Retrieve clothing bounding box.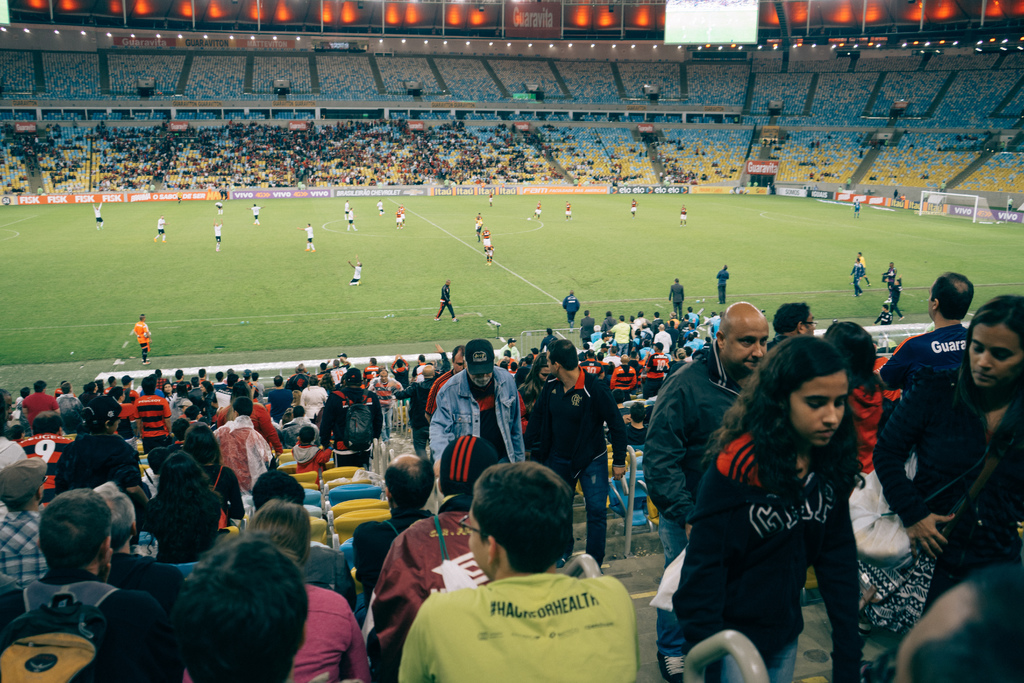
Bounding box: [x1=359, y1=498, x2=511, y2=678].
